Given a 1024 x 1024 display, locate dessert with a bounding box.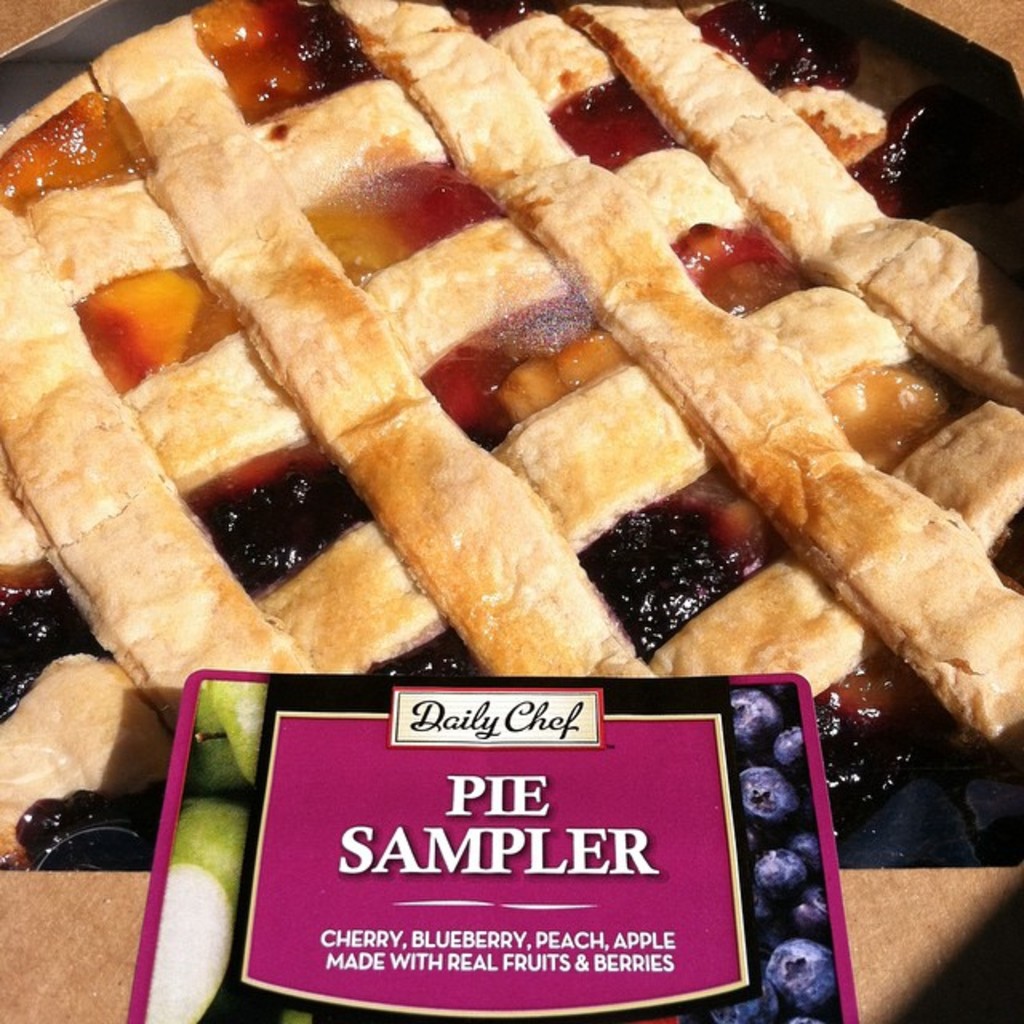
Located: BBox(738, 400, 909, 555).
